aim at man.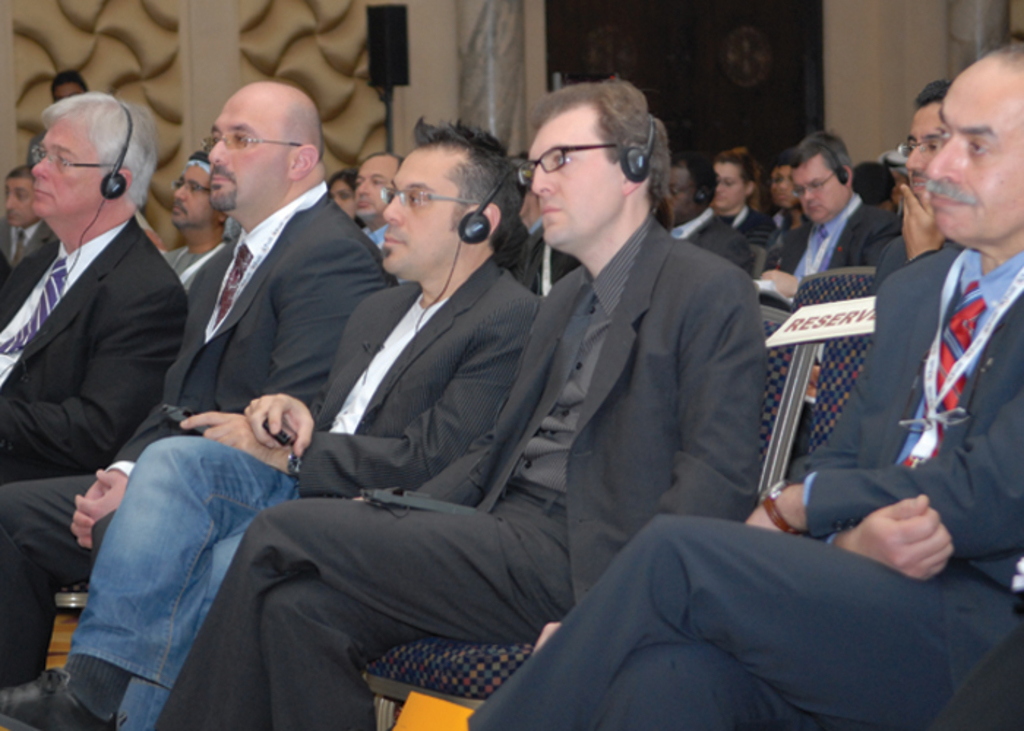
Aimed at 157, 75, 767, 730.
